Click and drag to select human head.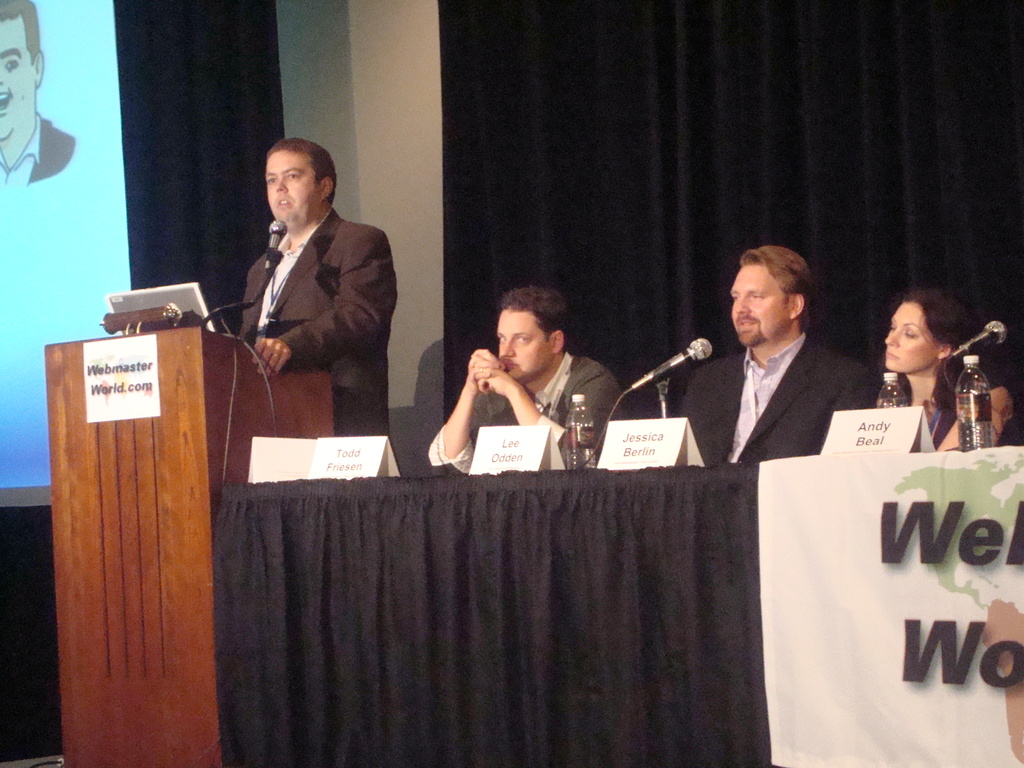
Selection: detection(732, 246, 810, 348).
